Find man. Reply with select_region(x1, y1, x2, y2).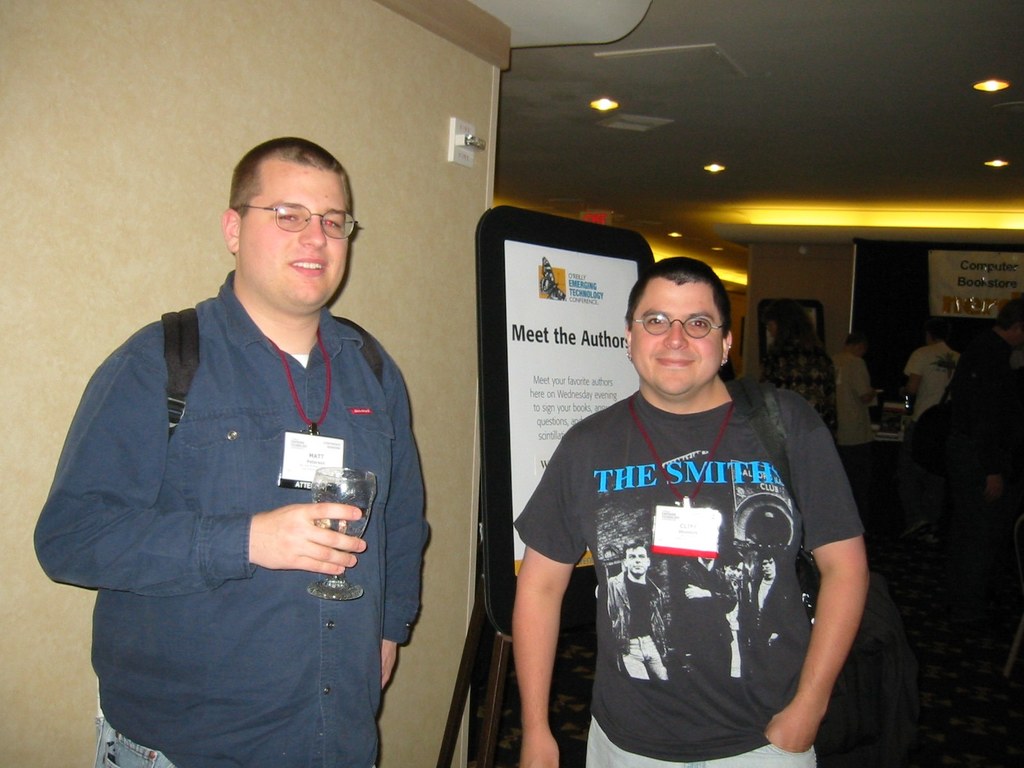
select_region(669, 550, 731, 673).
